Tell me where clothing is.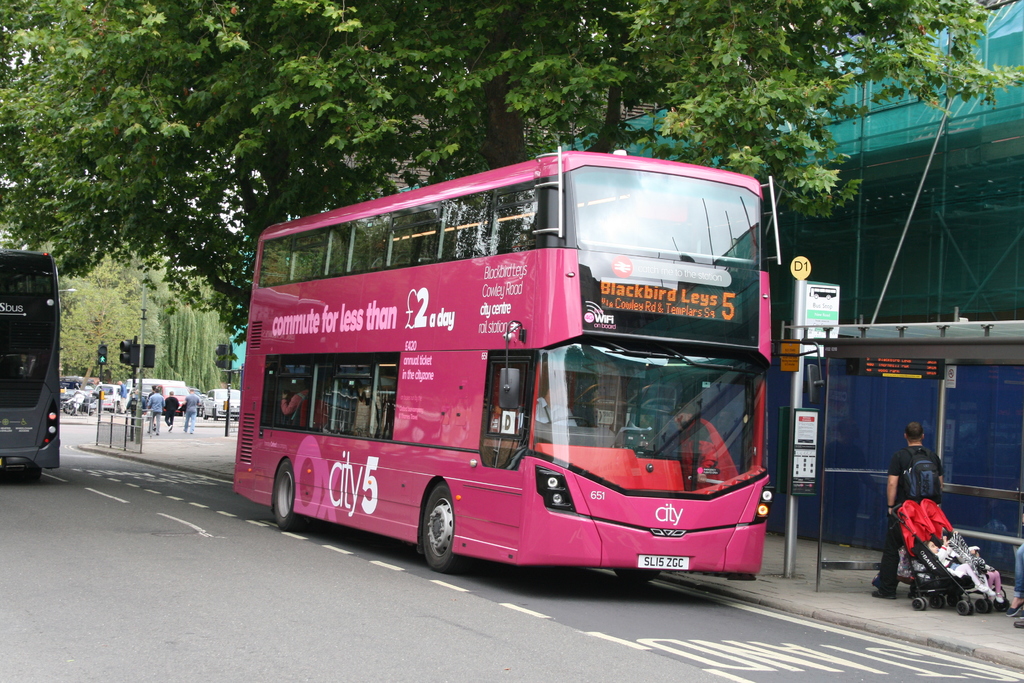
clothing is at locate(144, 389, 164, 434).
